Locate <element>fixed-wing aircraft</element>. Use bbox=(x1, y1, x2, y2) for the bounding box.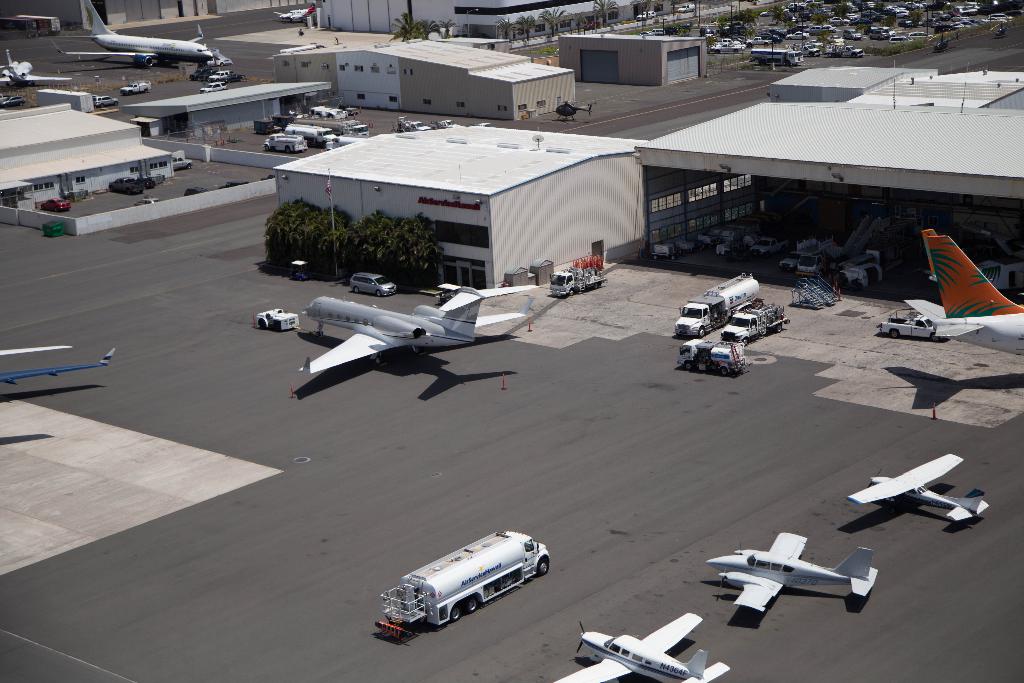
bbox=(299, 283, 551, 374).
